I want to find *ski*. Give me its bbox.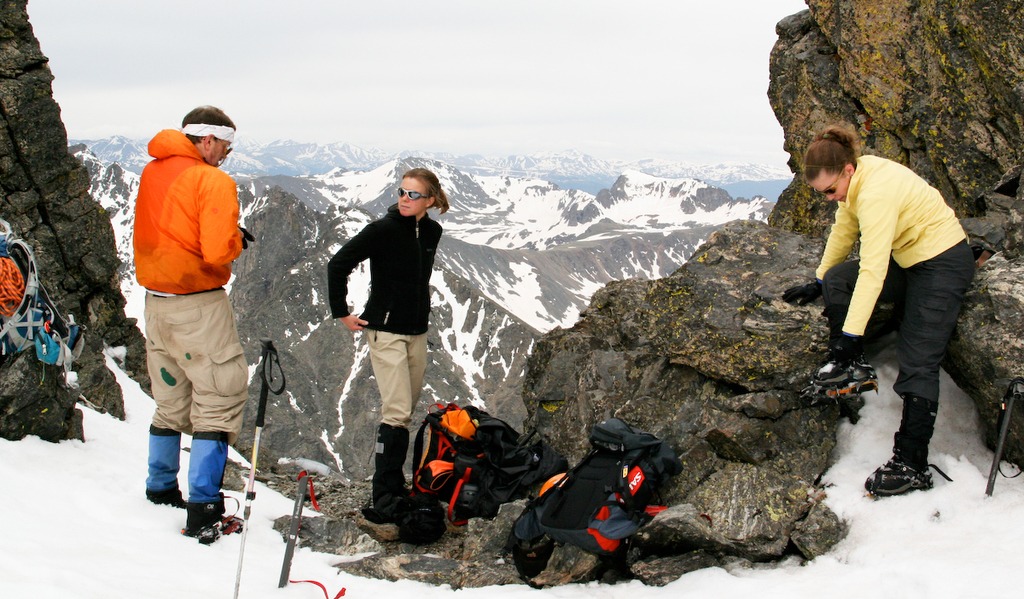
bbox(152, 499, 259, 559).
